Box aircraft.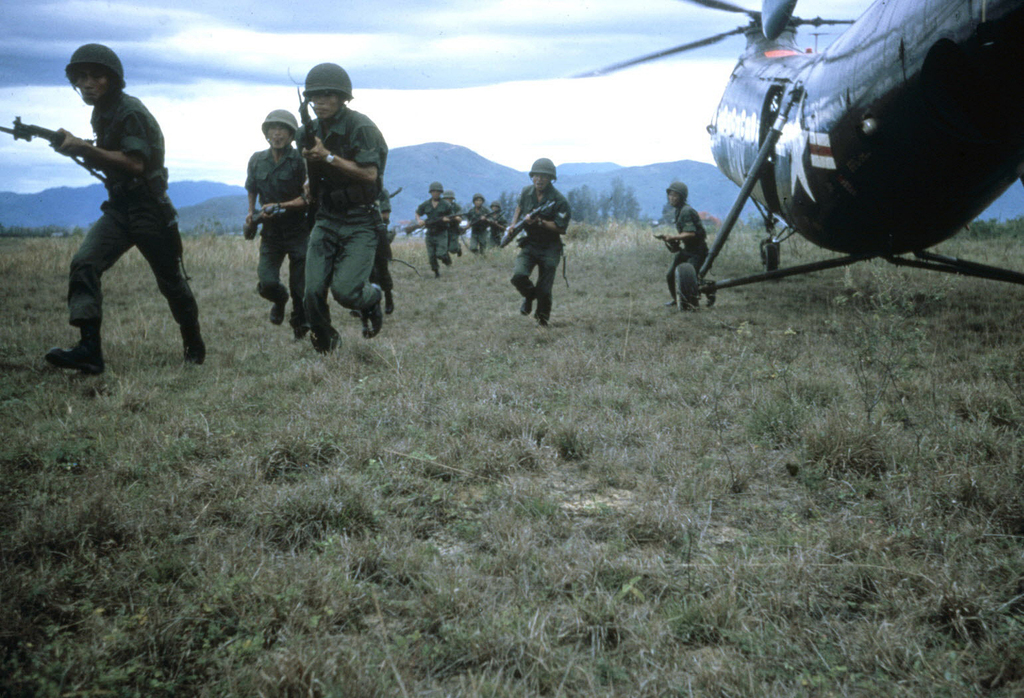
{"x1": 665, "y1": 0, "x2": 1015, "y2": 327}.
